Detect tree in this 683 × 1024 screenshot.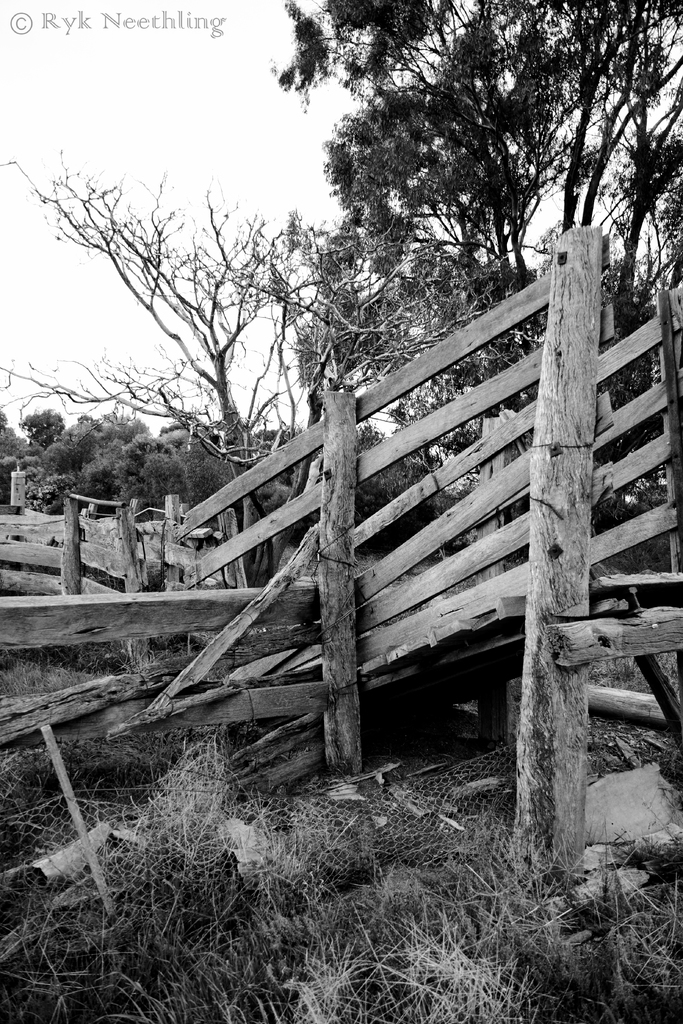
Detection: bbox(28, 428, 73, 508).
